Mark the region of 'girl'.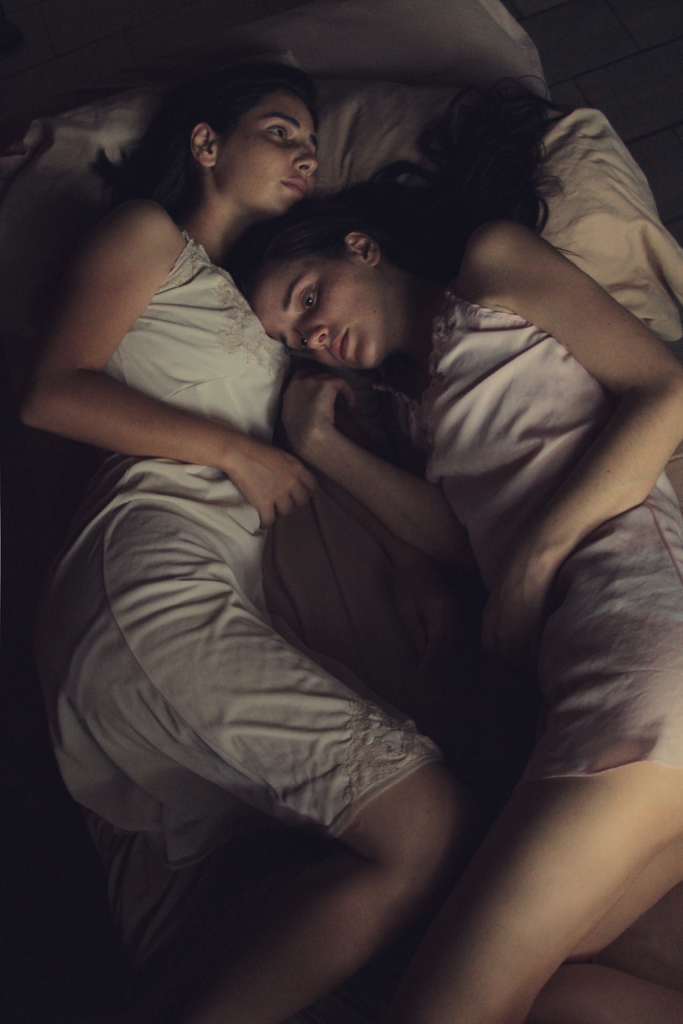
Region: 233 74 682 1023.
